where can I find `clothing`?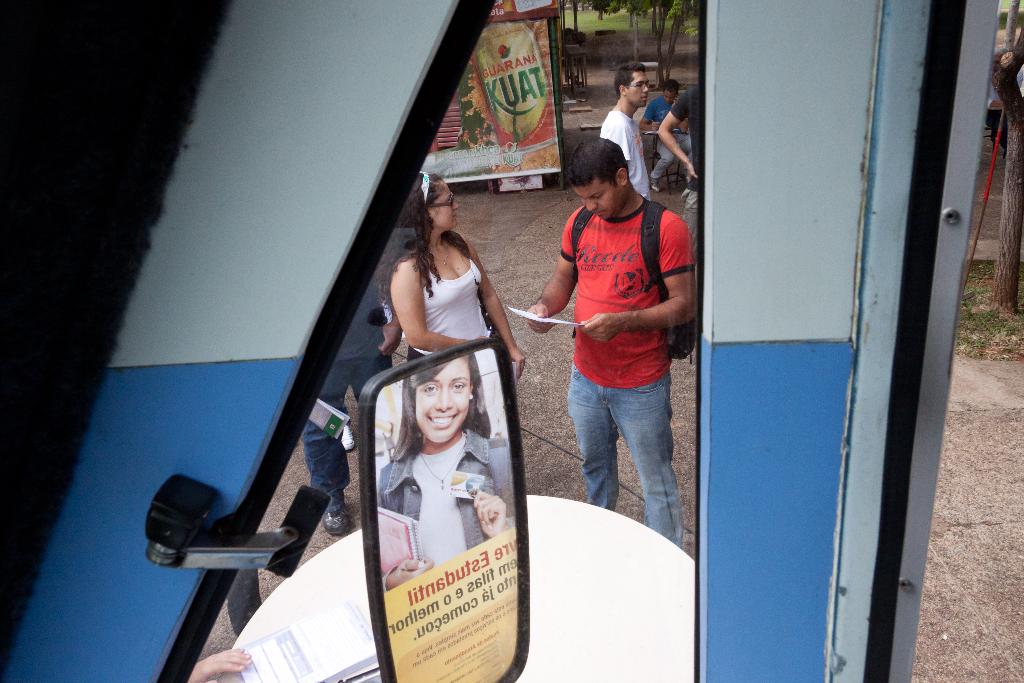
You can find it at {"left": 643, "top": 95, "right": 691, "bottom": 182}.
